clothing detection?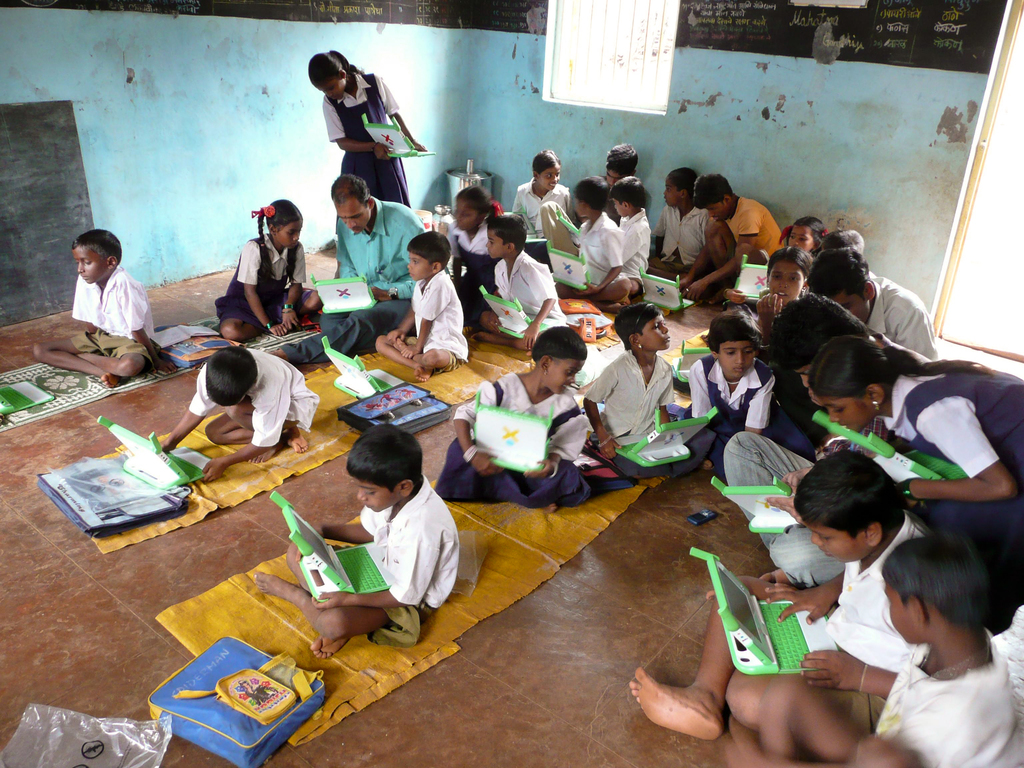
193, 342, 319, 435
